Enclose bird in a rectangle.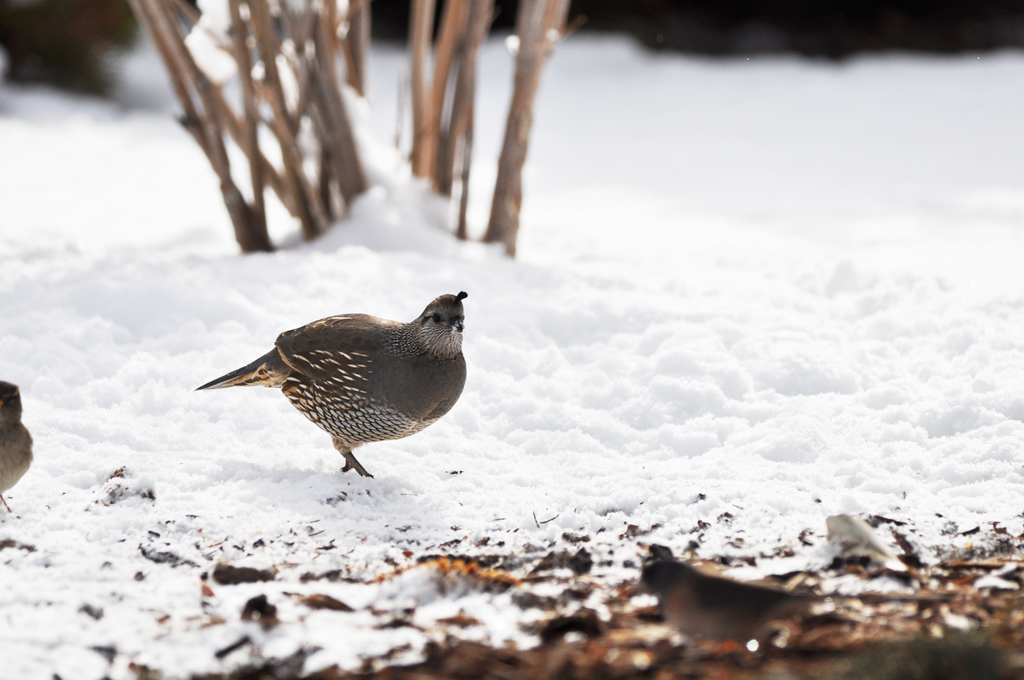
box=[0, 378, 31, 525].
